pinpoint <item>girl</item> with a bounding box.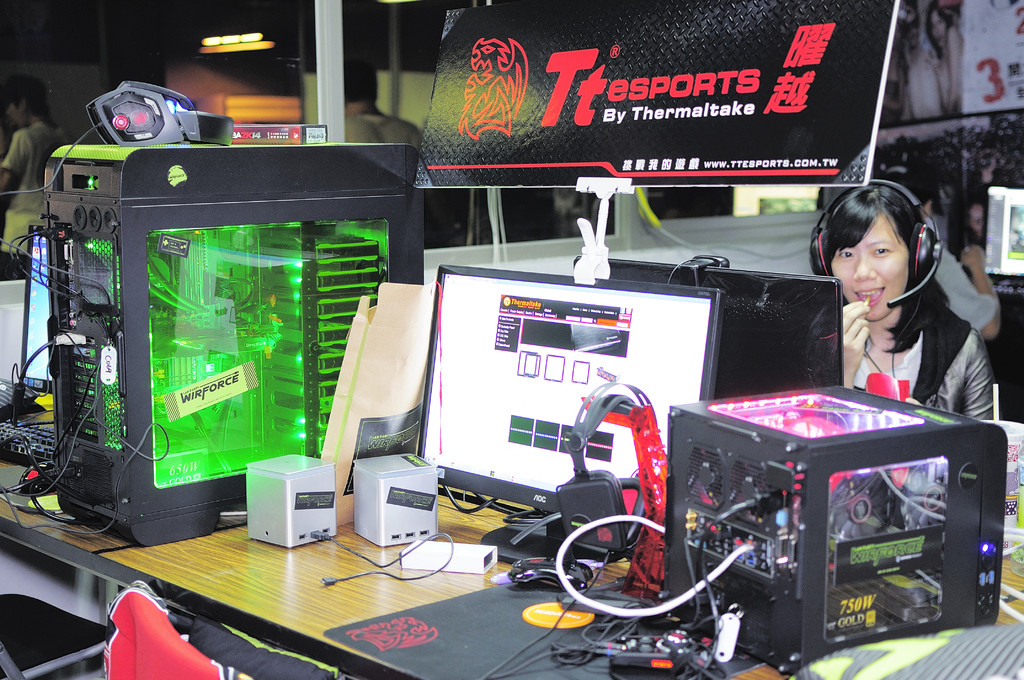
bbox(792, 170, 1013, 428).
